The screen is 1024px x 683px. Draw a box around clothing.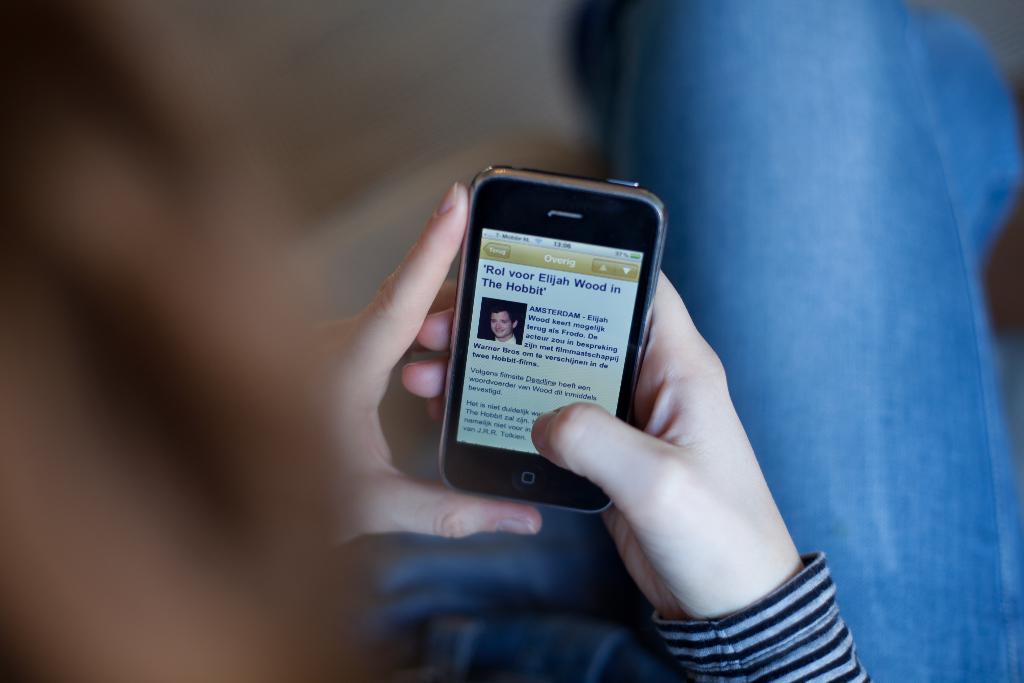
(left=372, top=0, right=1023, bottom=682).
